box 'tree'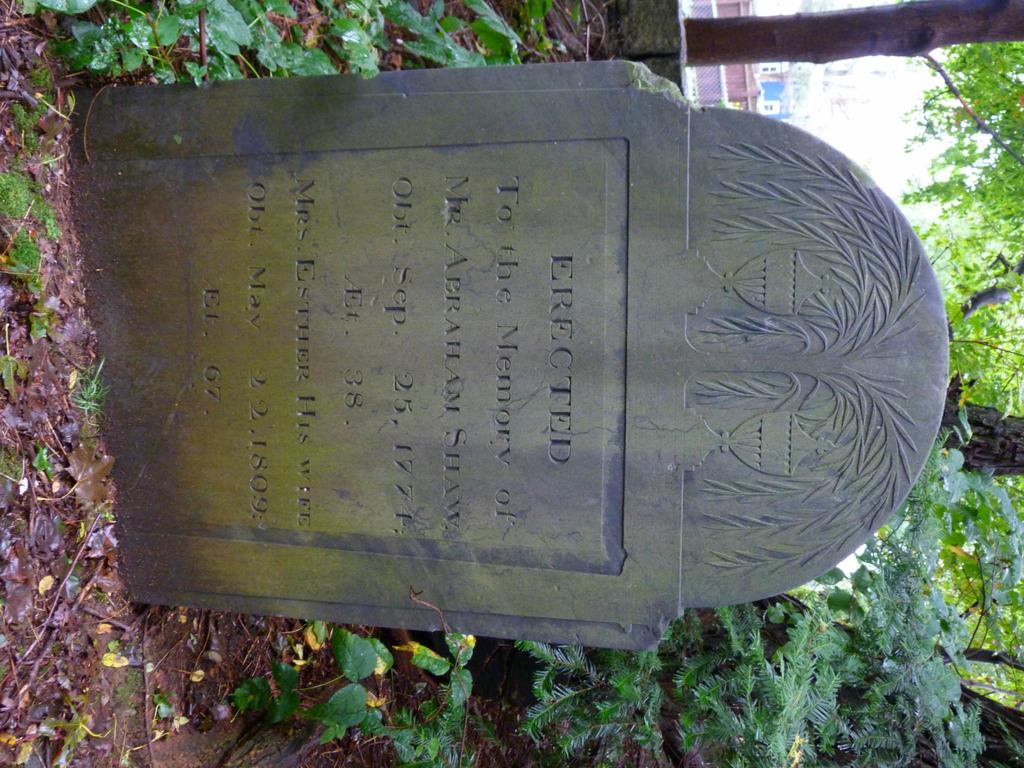
[x1=685, y1=15, x2=1023, y2=397]
